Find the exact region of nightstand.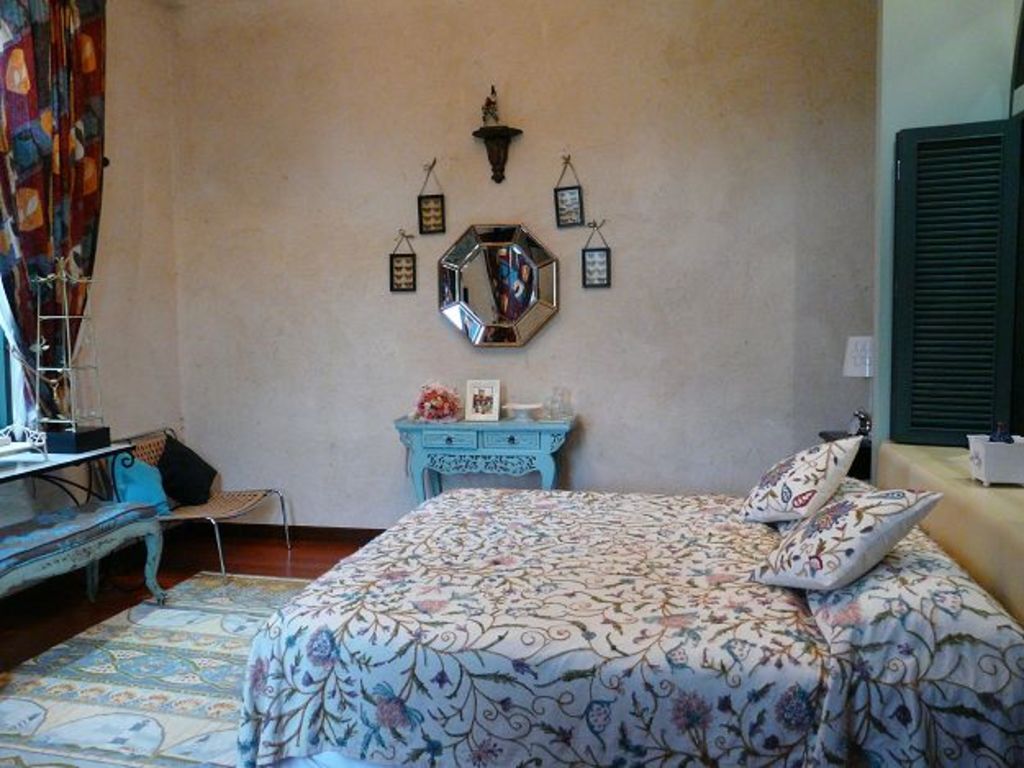
Exact region: {"x1": 385, "y1": 400, "x2": 588, "y2": 503}.
